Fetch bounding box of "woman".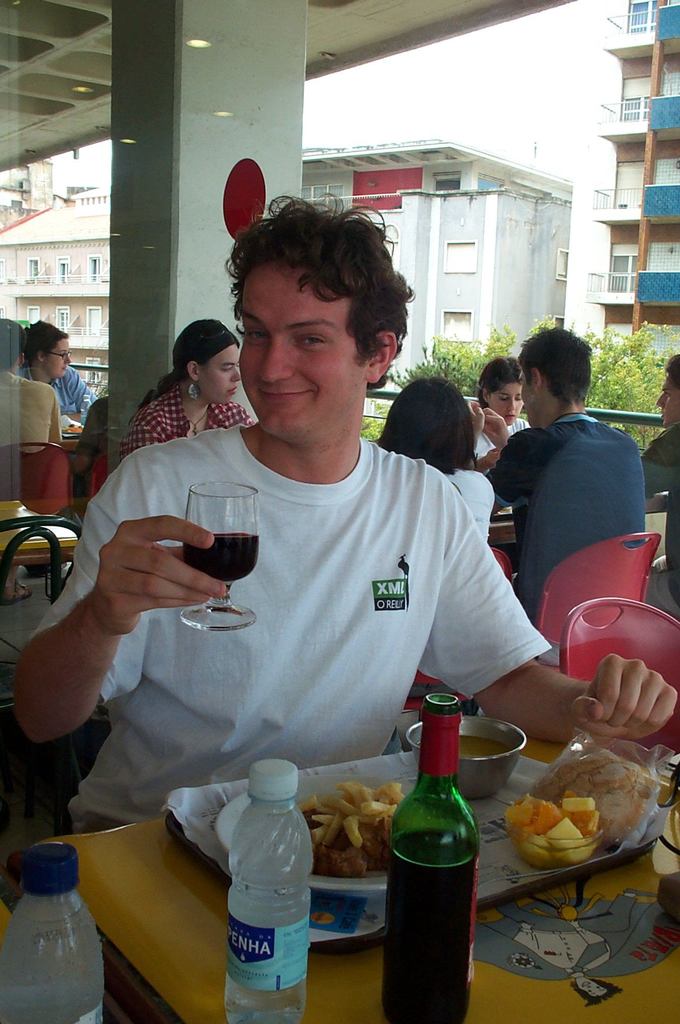
Bbox: box=[118, 319, 254, 470].
